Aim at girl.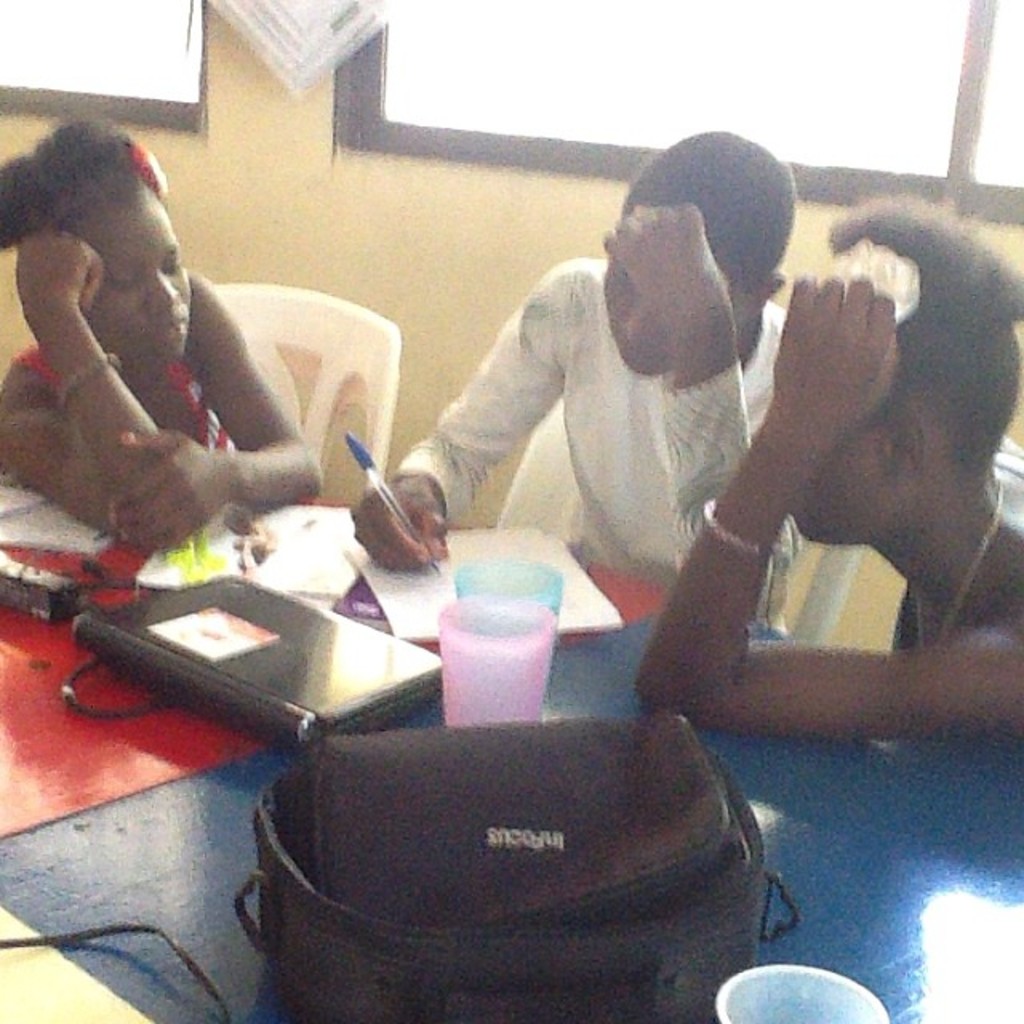
Aimed at (626,197,1022,774).
